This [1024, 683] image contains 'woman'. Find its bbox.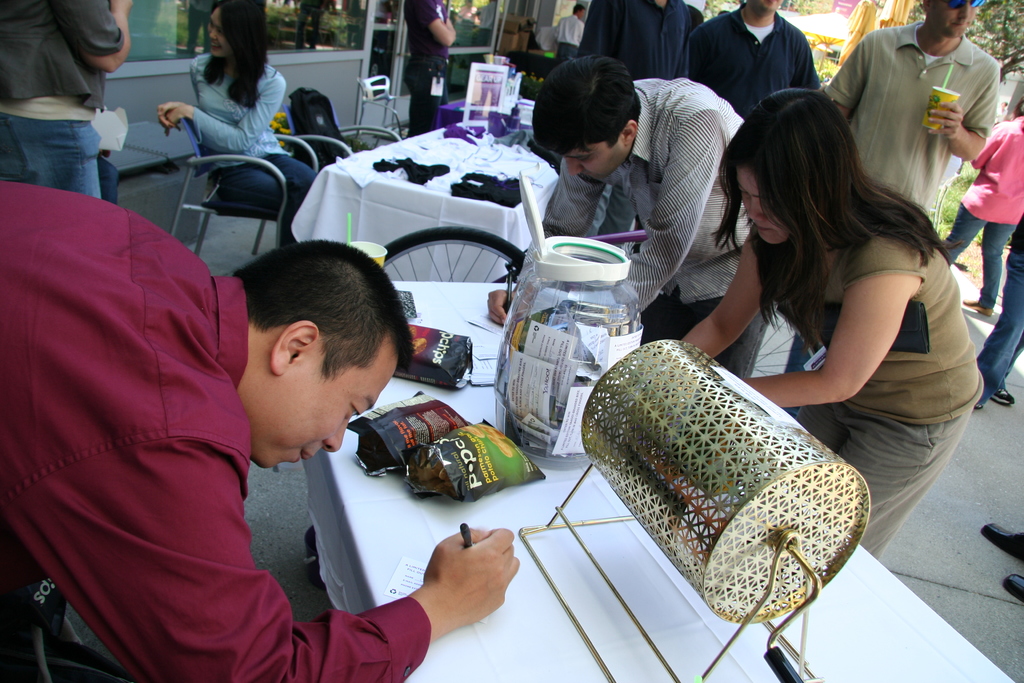
[x1=678, y1=88, x2=984, y2=557].
